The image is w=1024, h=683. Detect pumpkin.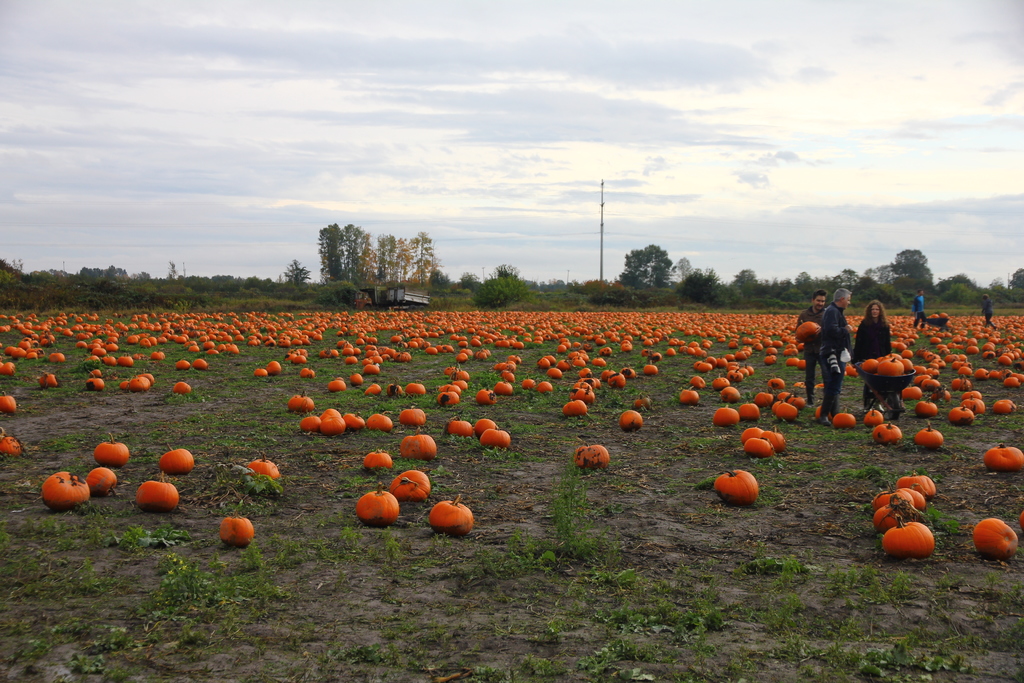
Detection: bbox=[430, 495, 474, 532].
